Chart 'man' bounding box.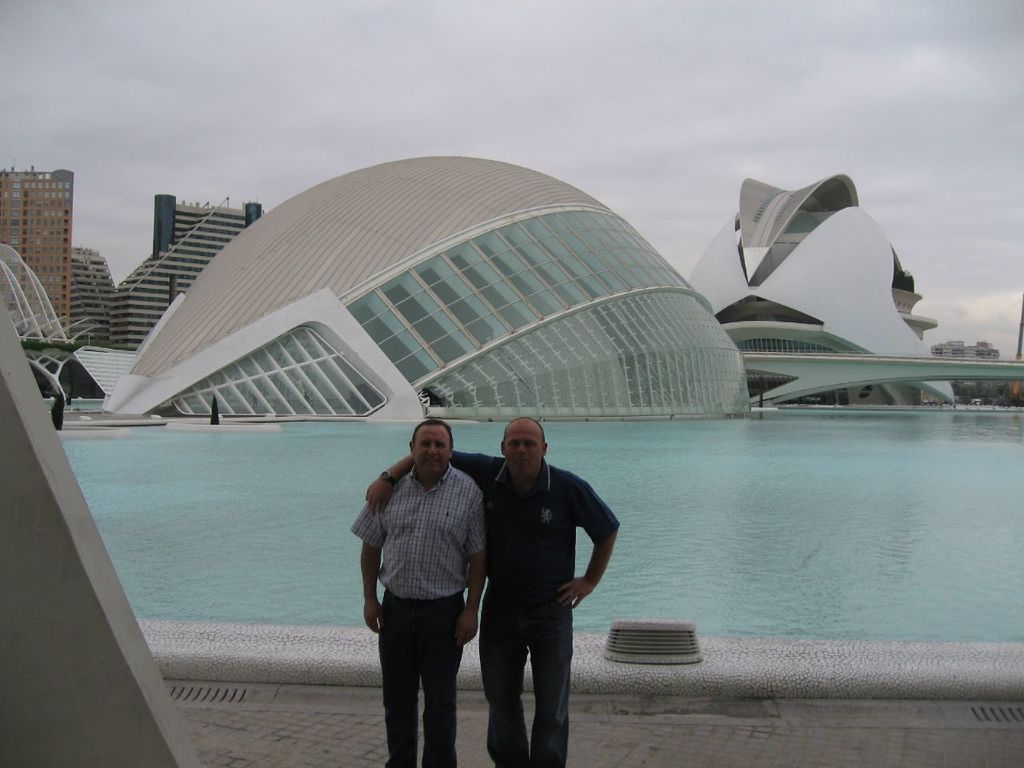
Charted: (365,417,619,767).
